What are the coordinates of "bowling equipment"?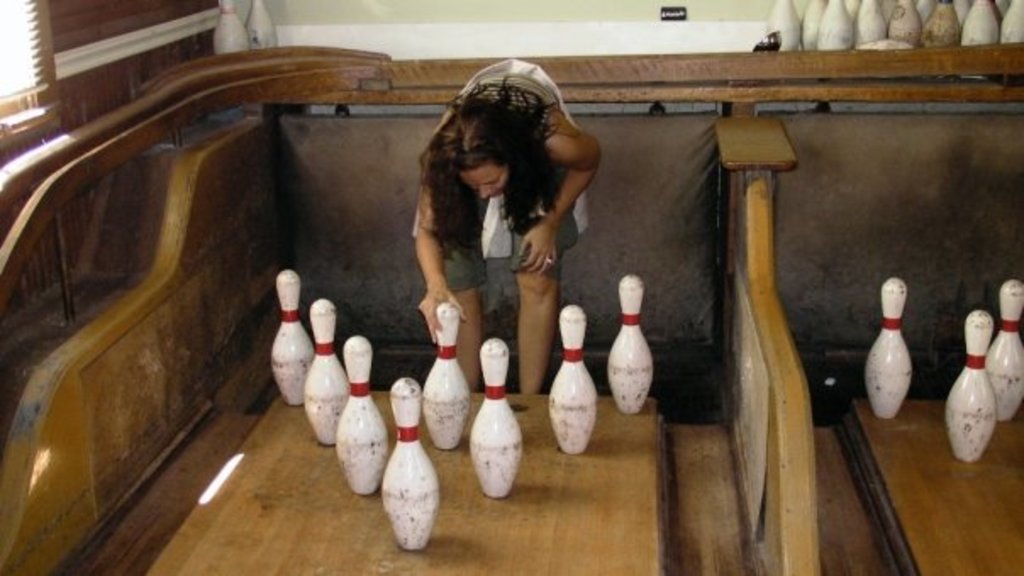
bbox=[270, 271, 317, 408].
